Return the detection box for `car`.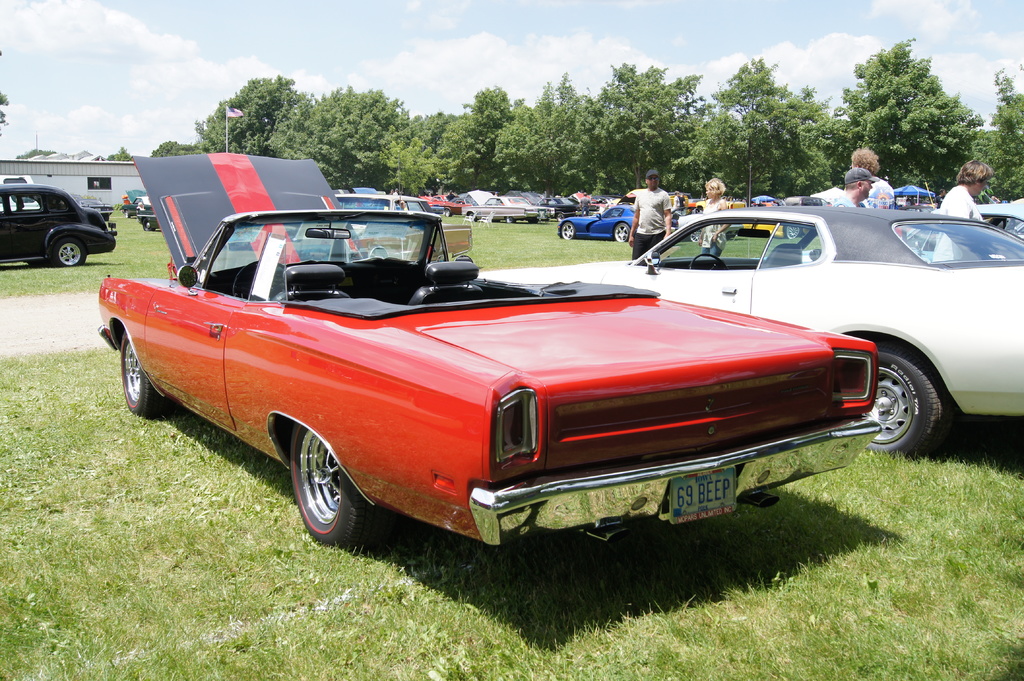
left=339, top=196, right=441, bottom=239.
